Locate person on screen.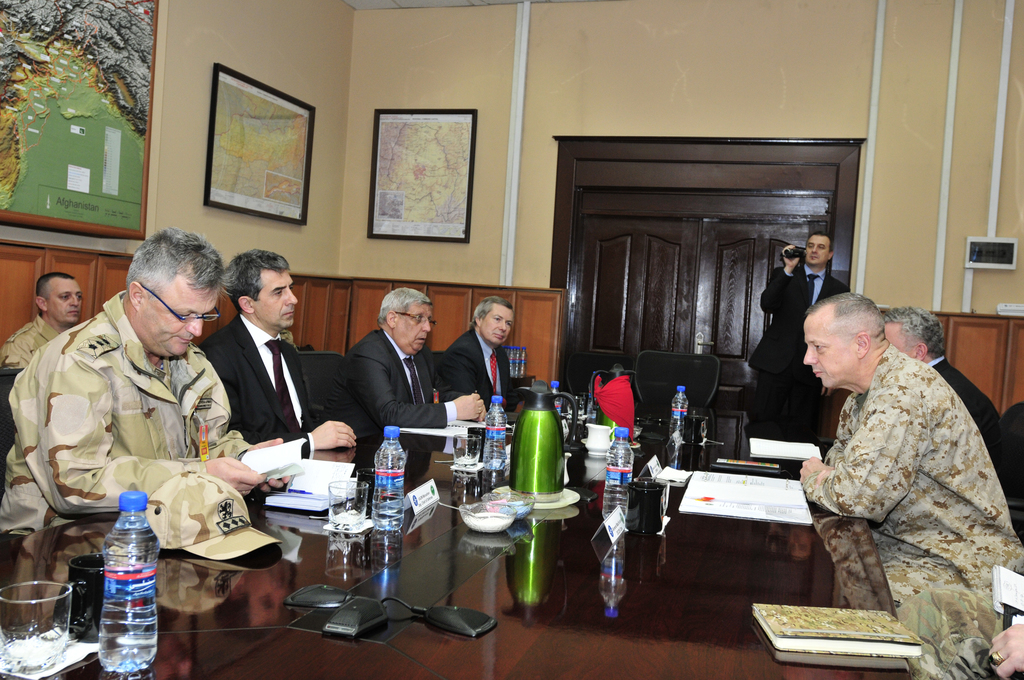
On screen at BBox(894, 595, 1023, 679).
